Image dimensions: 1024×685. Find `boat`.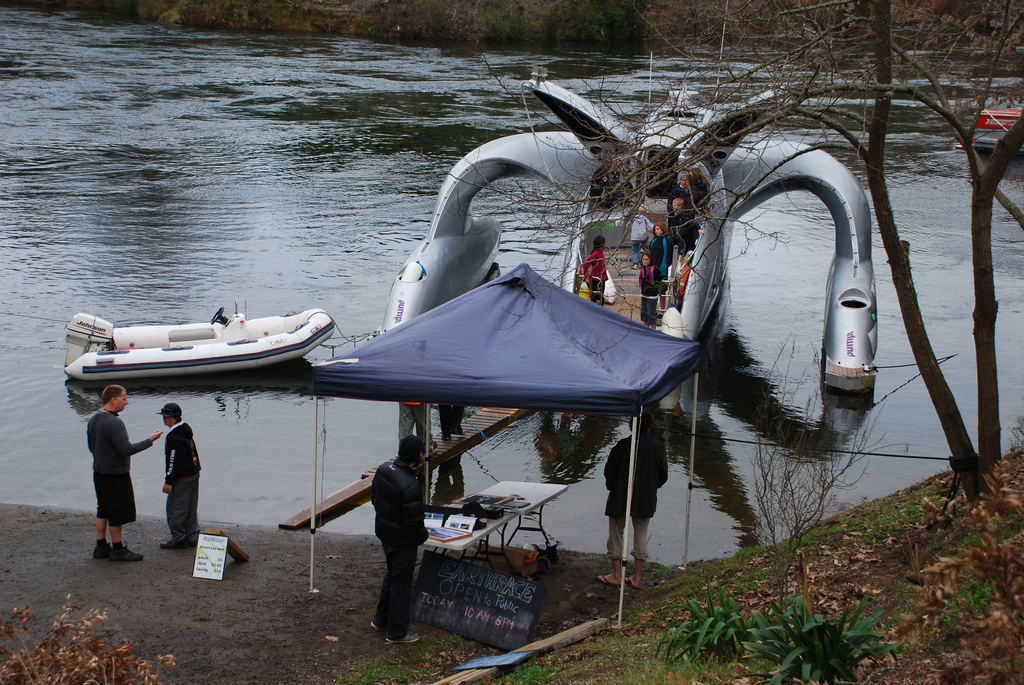
<region>63, 296, 344, 383</region>.
